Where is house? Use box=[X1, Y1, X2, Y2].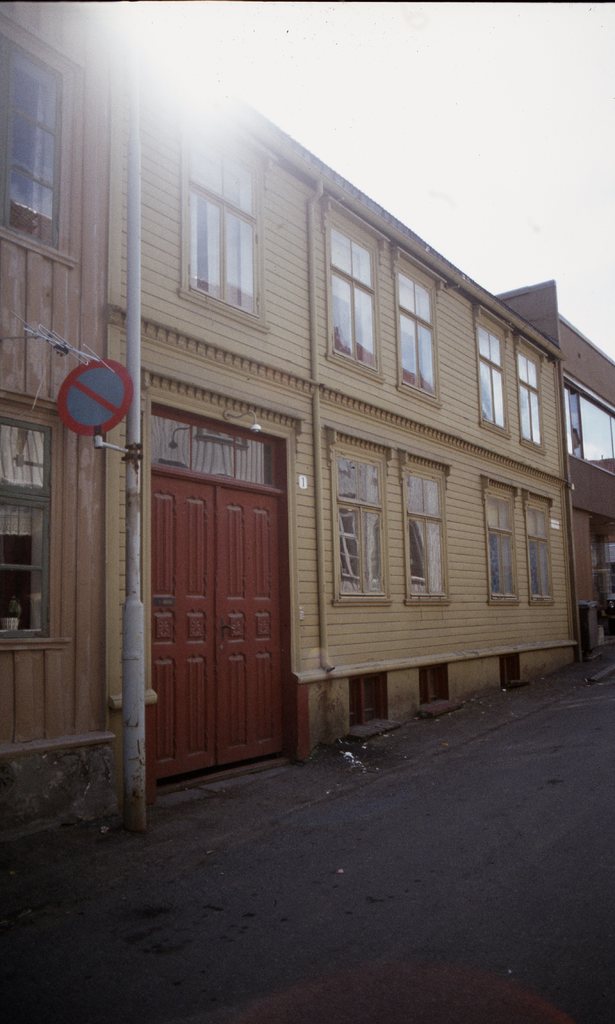
box=[13, 94, 291, 755].
